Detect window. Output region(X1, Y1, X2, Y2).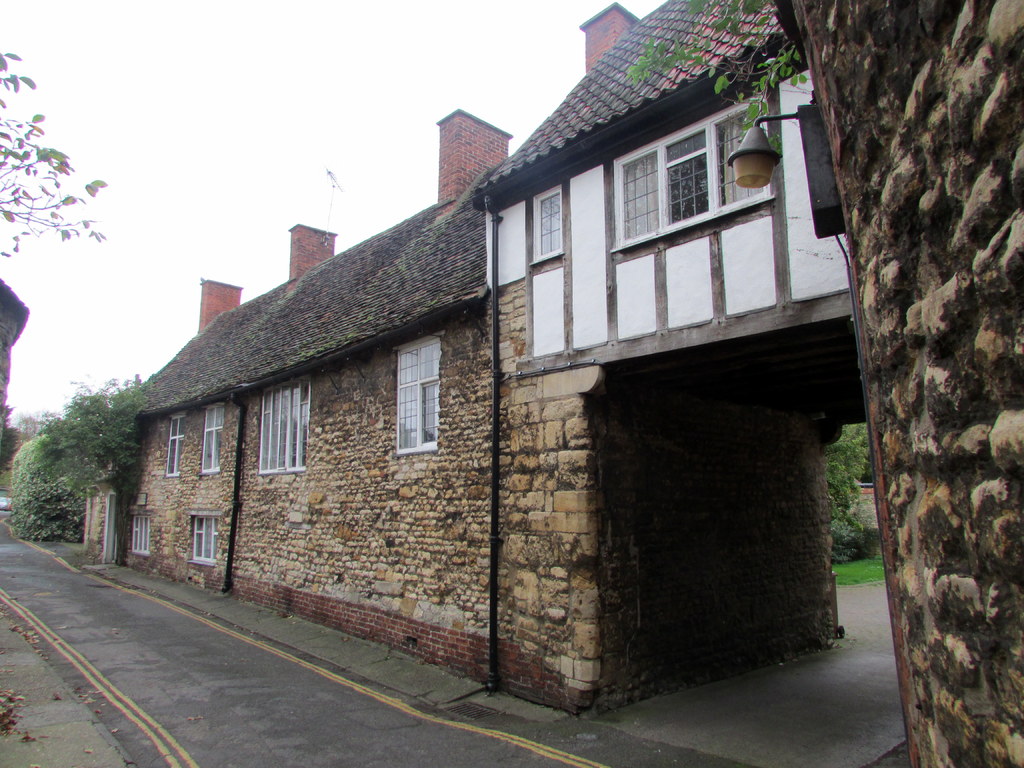
region(166, 409, 182, 478).
